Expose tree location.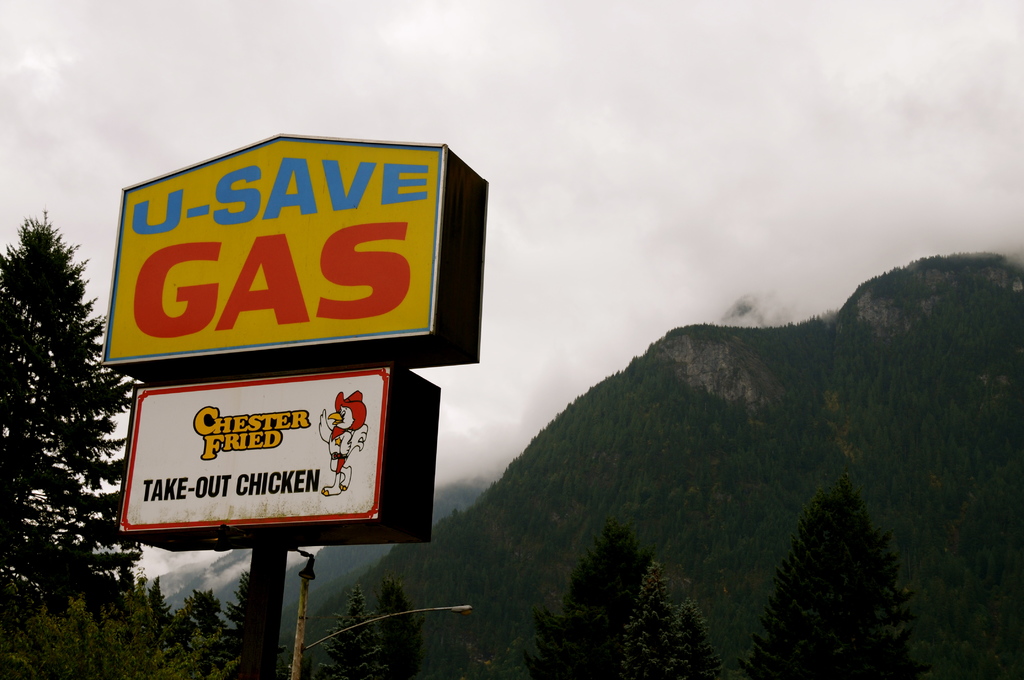
Exposed at l=777, t=474, r=918, b=664.
